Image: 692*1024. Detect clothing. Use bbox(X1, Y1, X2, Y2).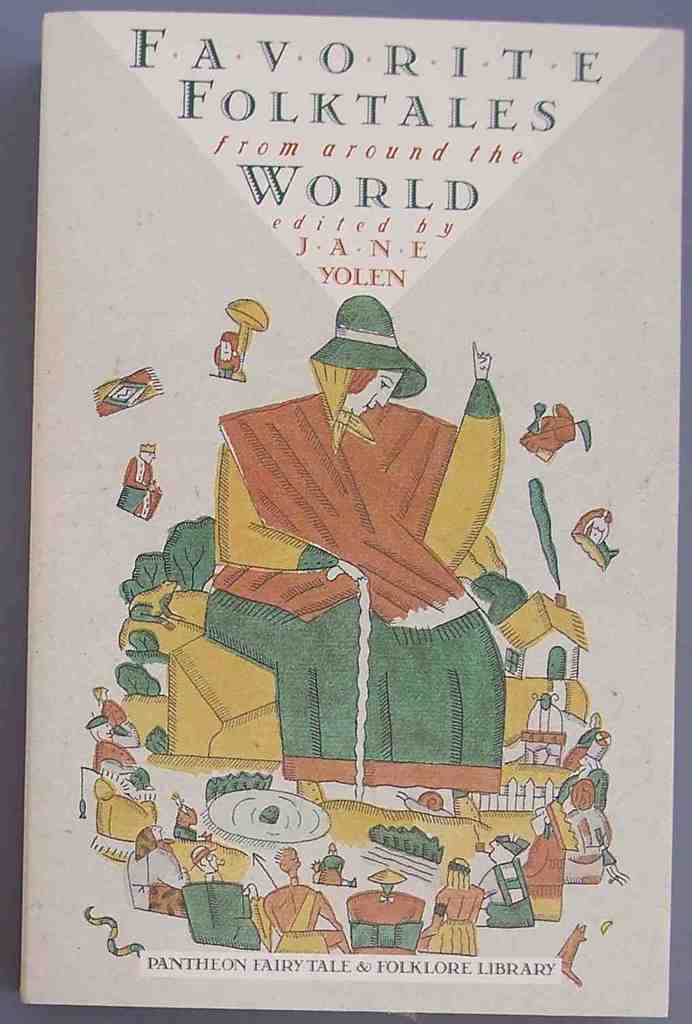
bbox(478, 859, 533, 925).
